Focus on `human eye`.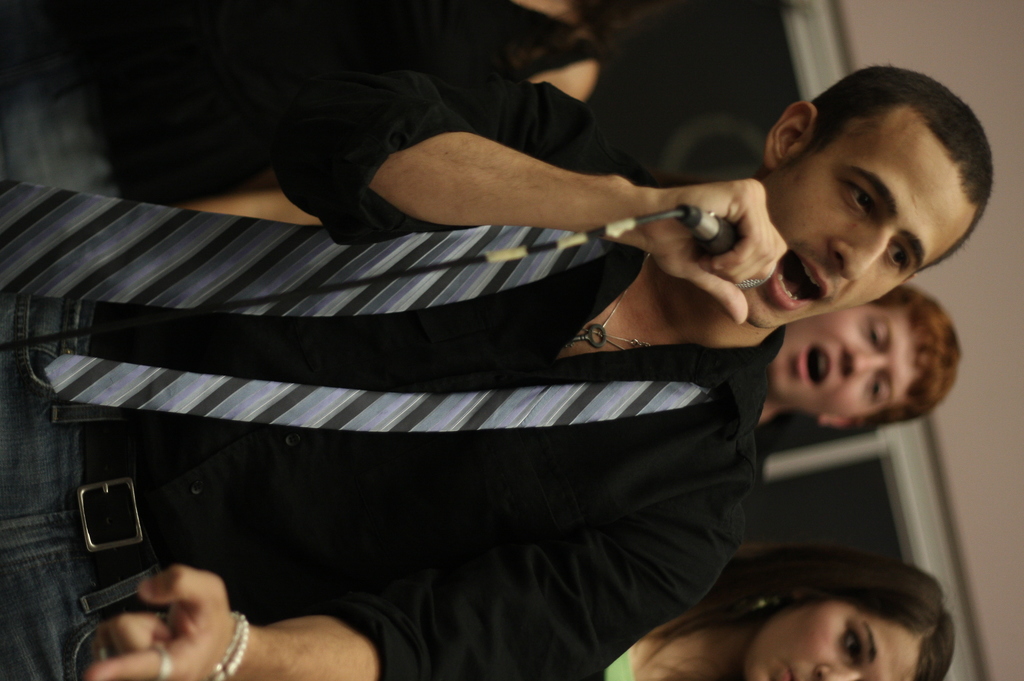
Focused at crop(868, 322, 887, 351).
